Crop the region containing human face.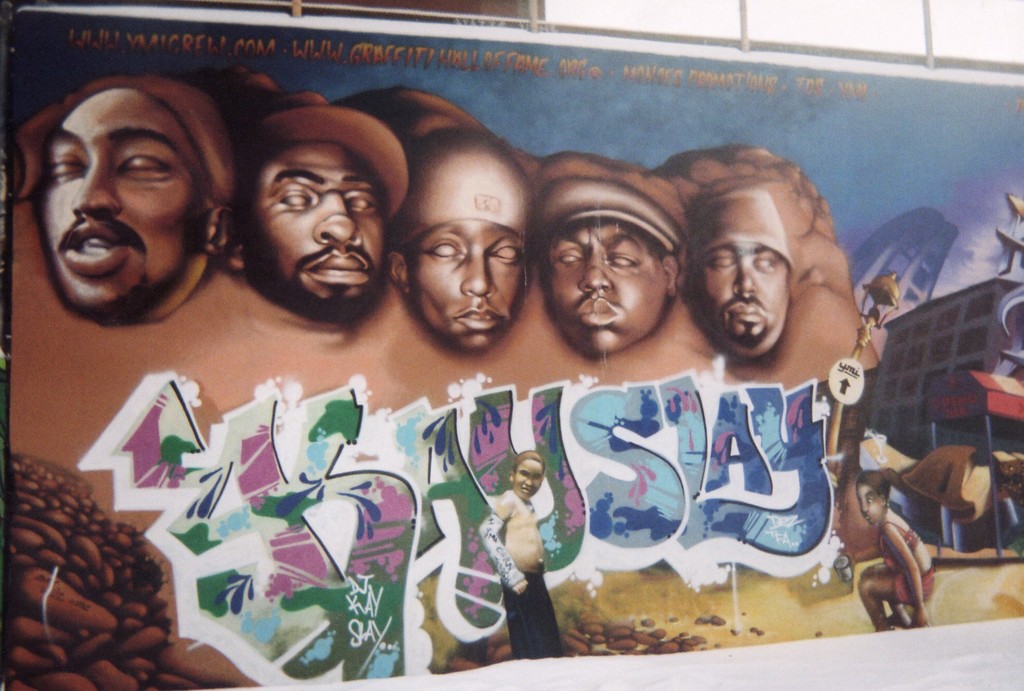
Crop region: 255/140/394/321.
